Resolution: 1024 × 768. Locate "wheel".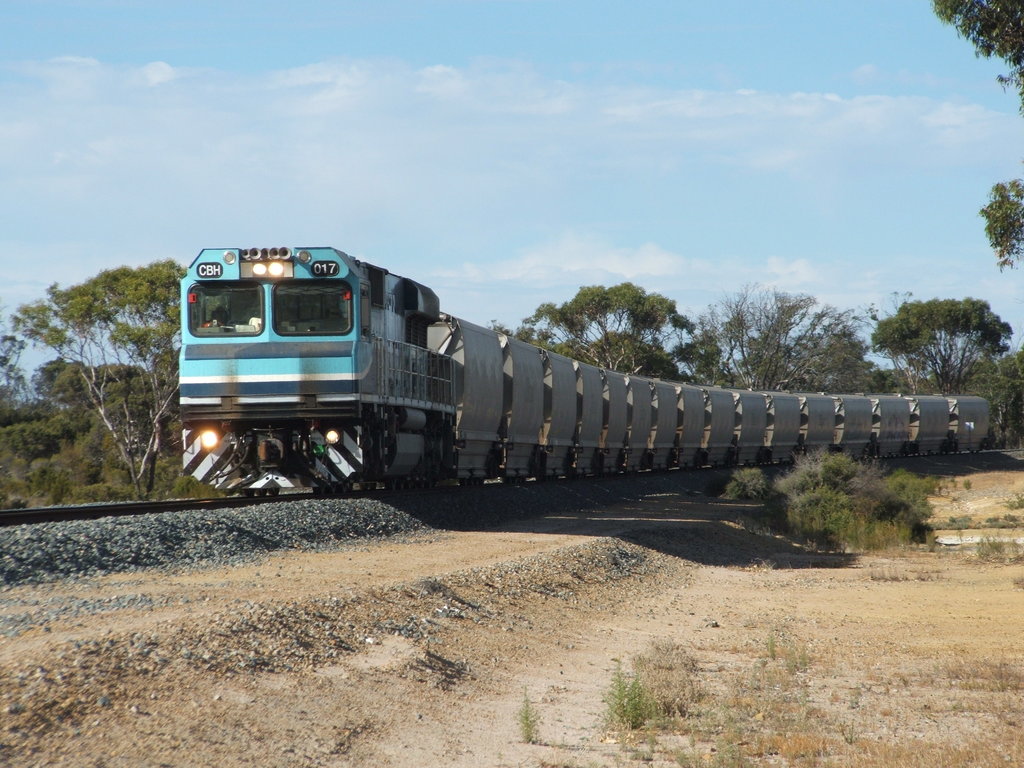
detection(398, 478, 404, 490).
